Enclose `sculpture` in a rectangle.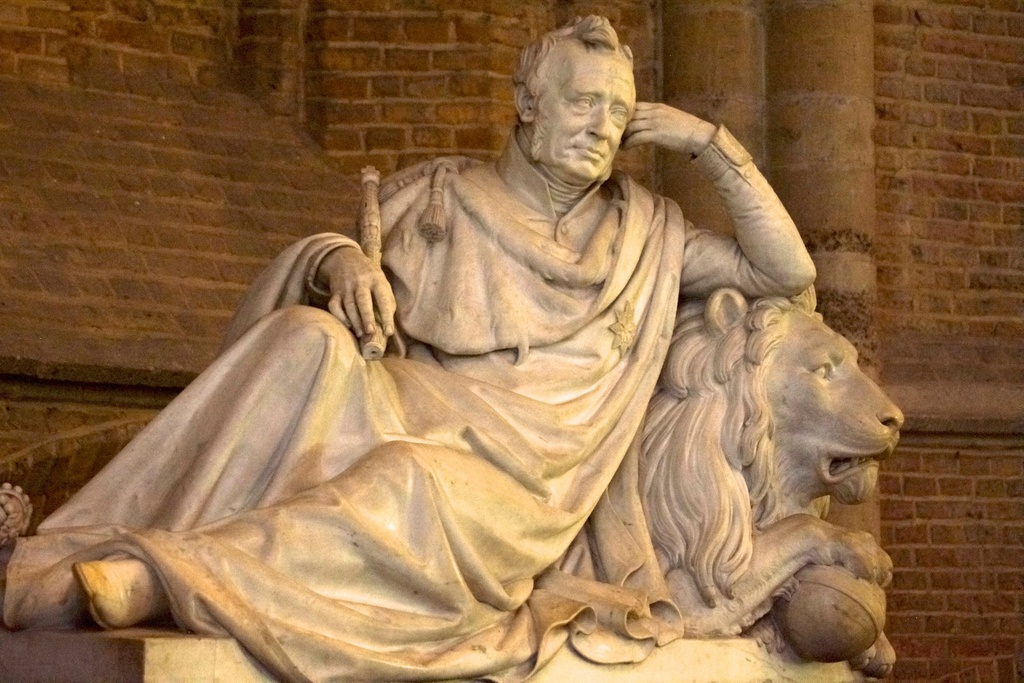
crop(41, 56, 900, 676).
